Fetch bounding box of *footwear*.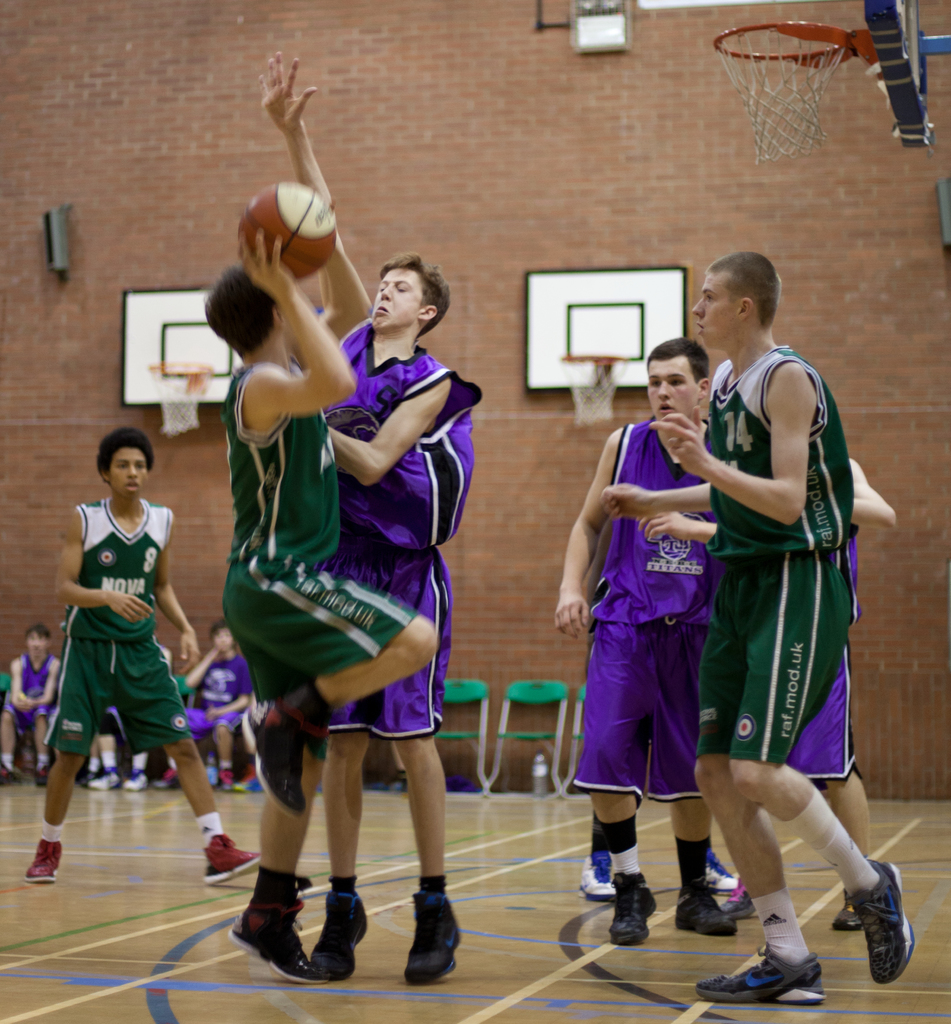
Bbox: bbox(295, 879, 369, 986).
